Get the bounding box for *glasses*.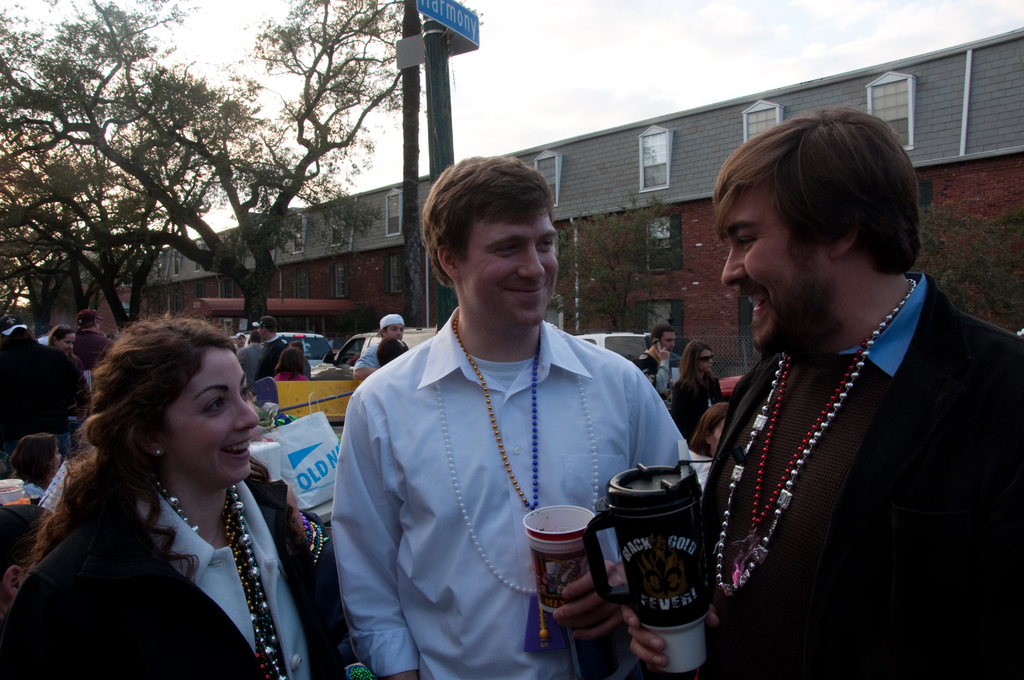
select_region(694, 350, 716, 363).
